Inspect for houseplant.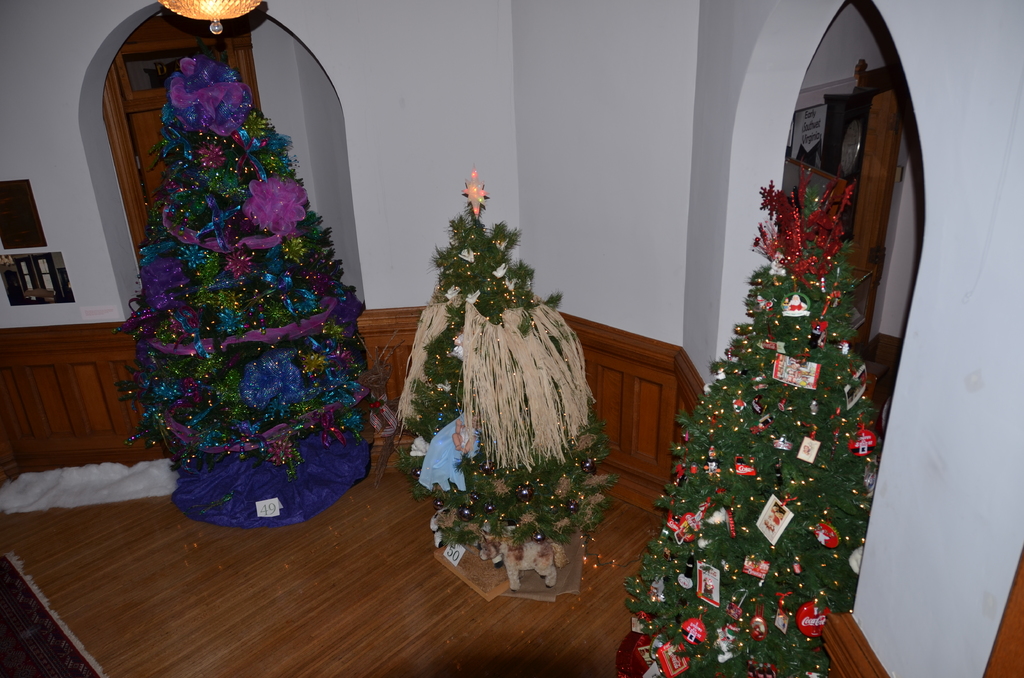
Inspection: bbox=[396, 202, 613, 551].
